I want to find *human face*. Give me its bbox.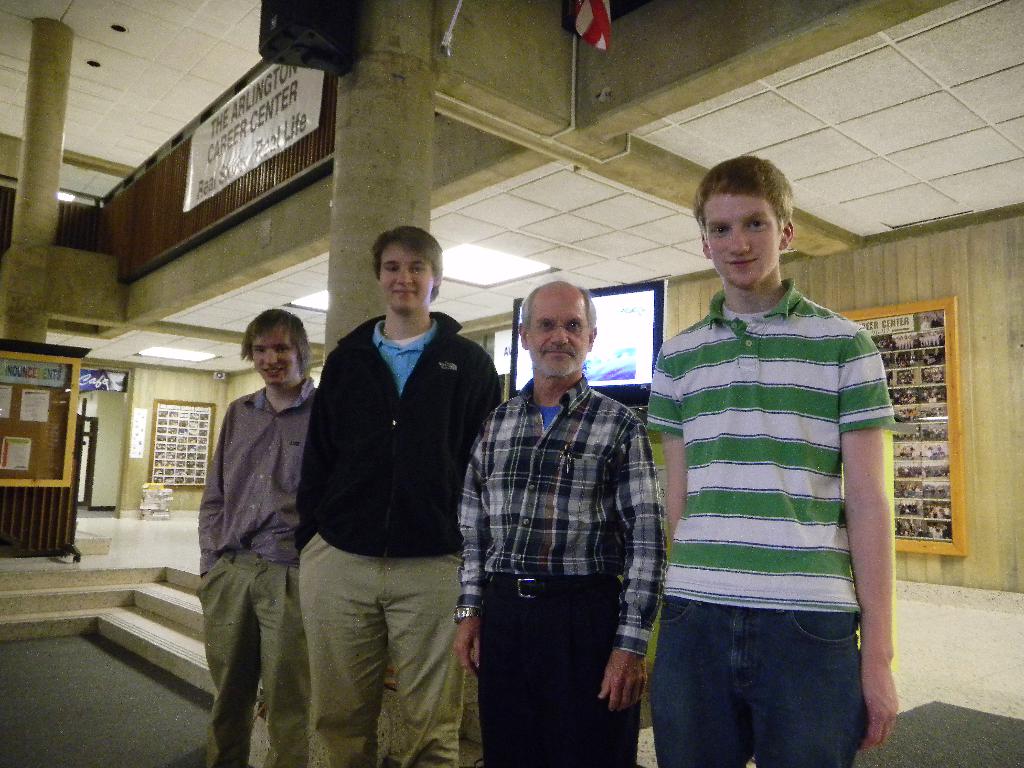
(527, 288, 589, 377).
